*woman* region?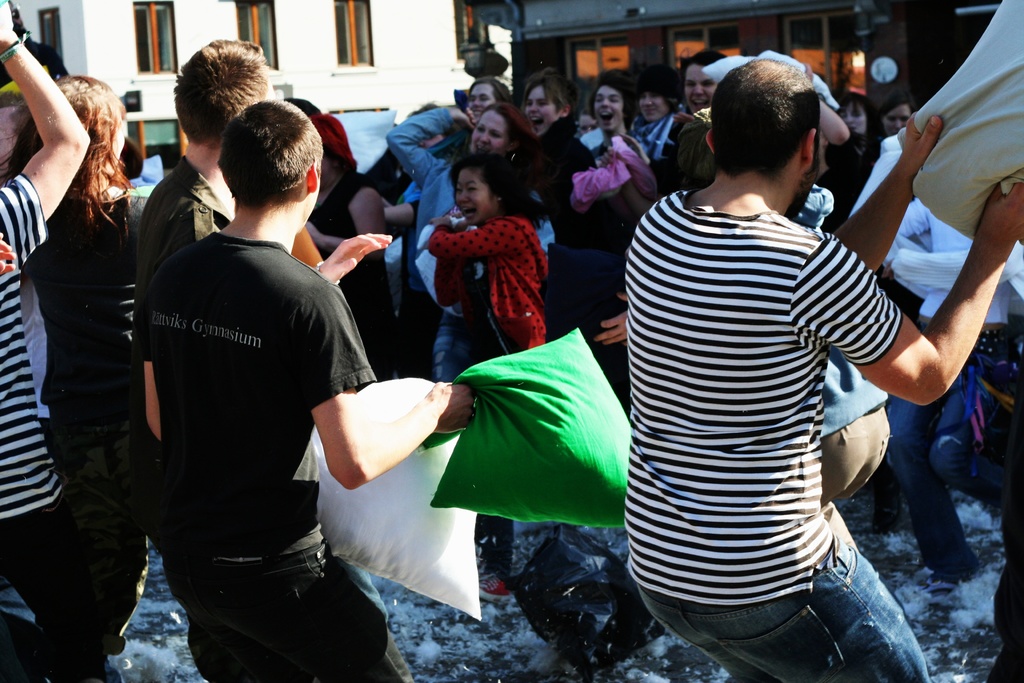
region(0, 73, 153, 682)
